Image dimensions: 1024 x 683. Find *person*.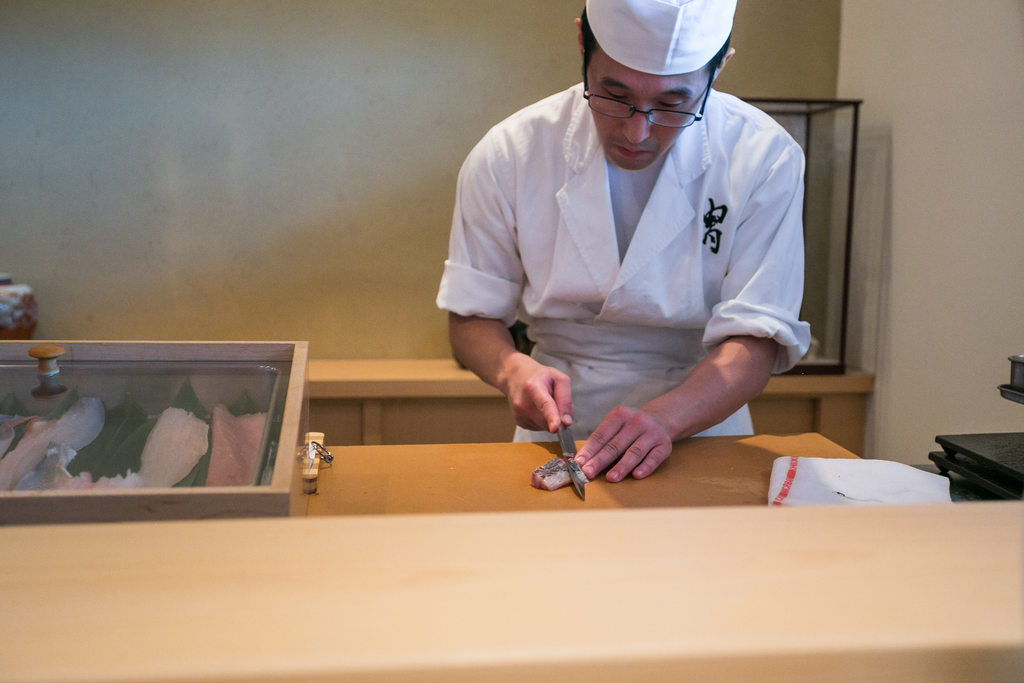
detection(451, 0, 854, 502).
